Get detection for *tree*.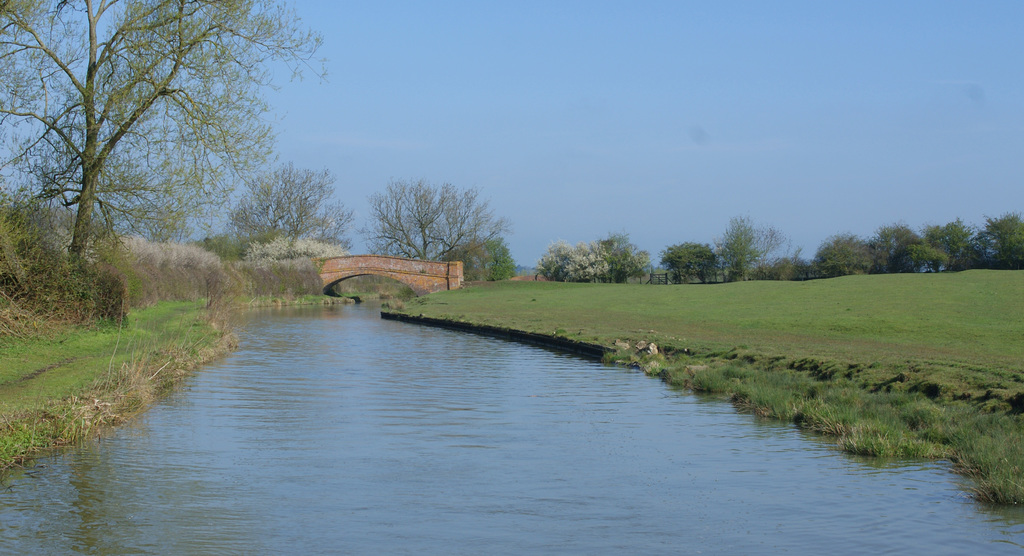
Detection: bbox=(424, 236, 527, 286).
